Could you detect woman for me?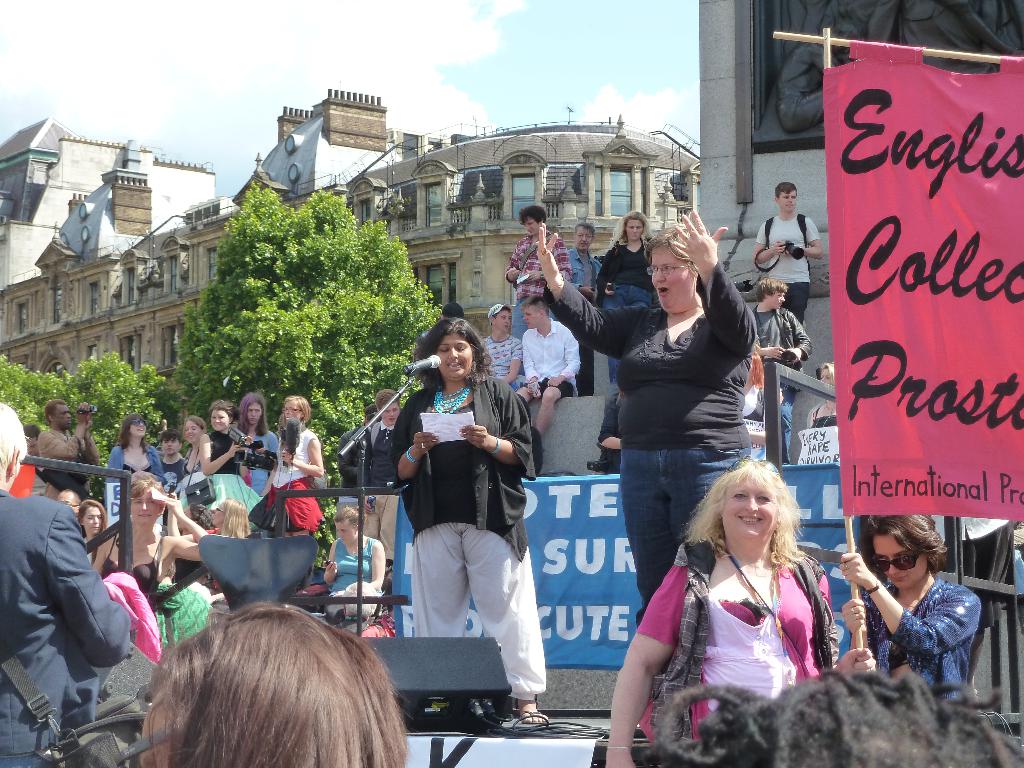
Detection result: crop(386, 316, 549, 723).
